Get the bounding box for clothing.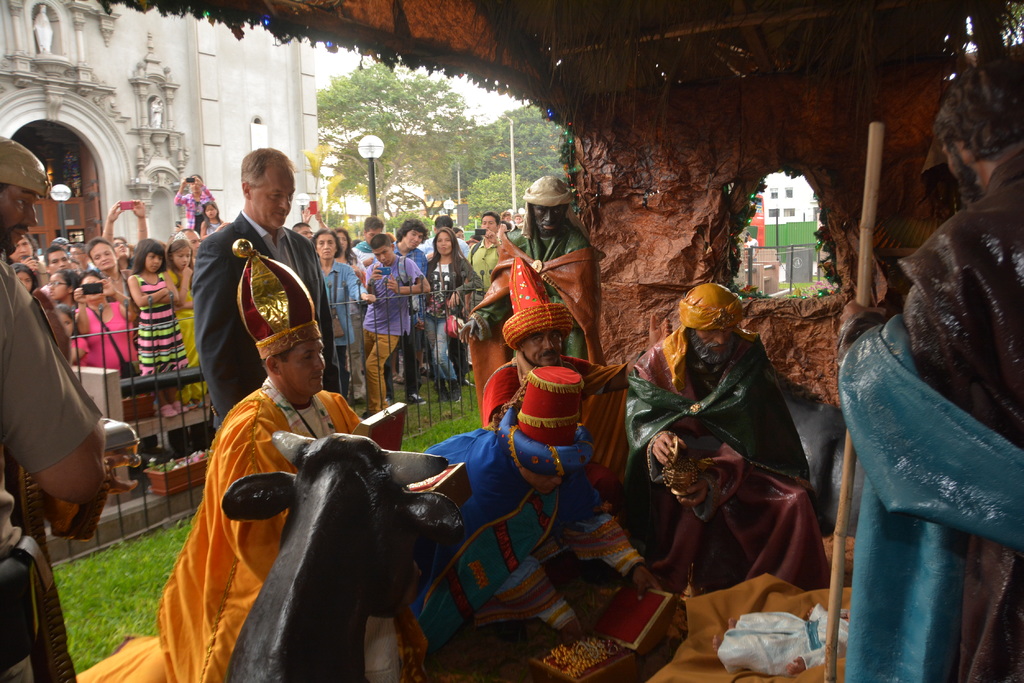
bbox=(131, 272, 198, 377).
